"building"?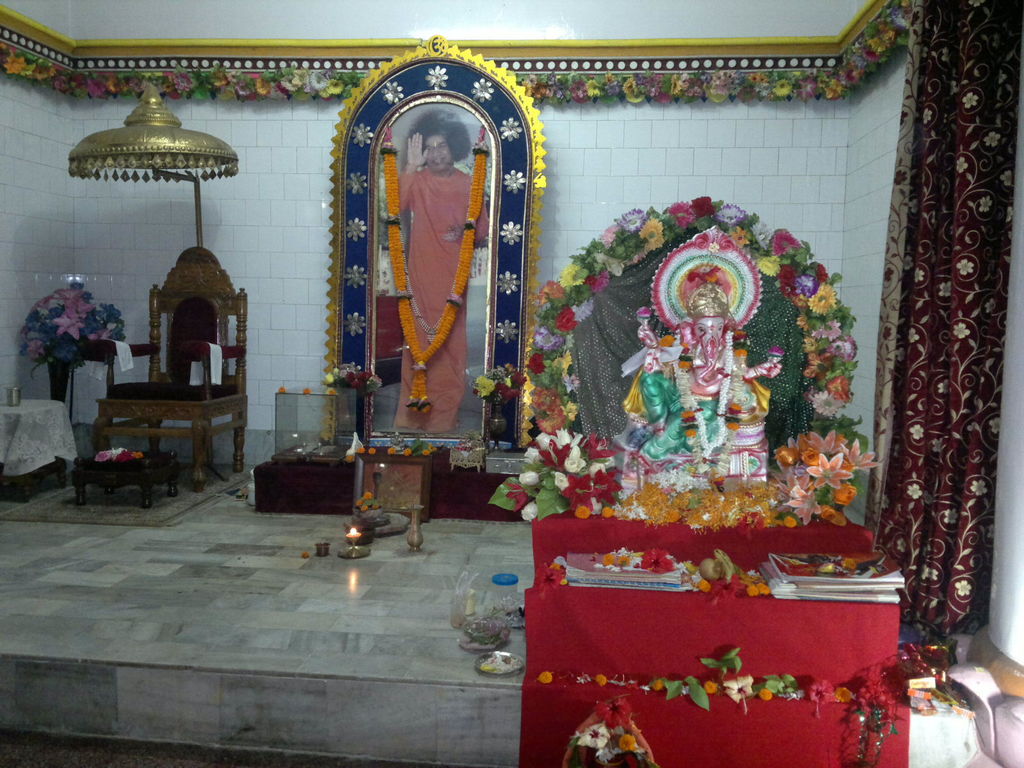
BBox(0, 0, 1023, 767)
